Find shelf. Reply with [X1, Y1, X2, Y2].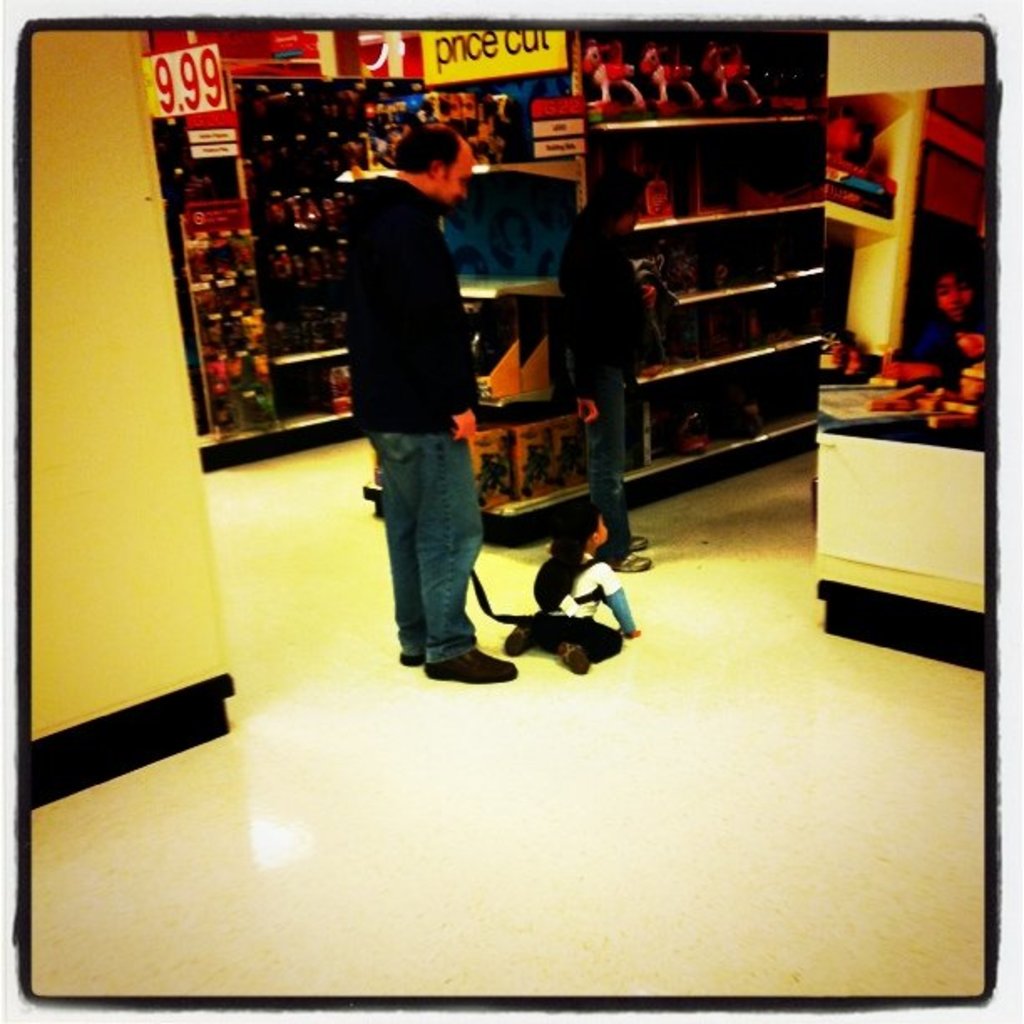
[607, 127, 825, 238].
